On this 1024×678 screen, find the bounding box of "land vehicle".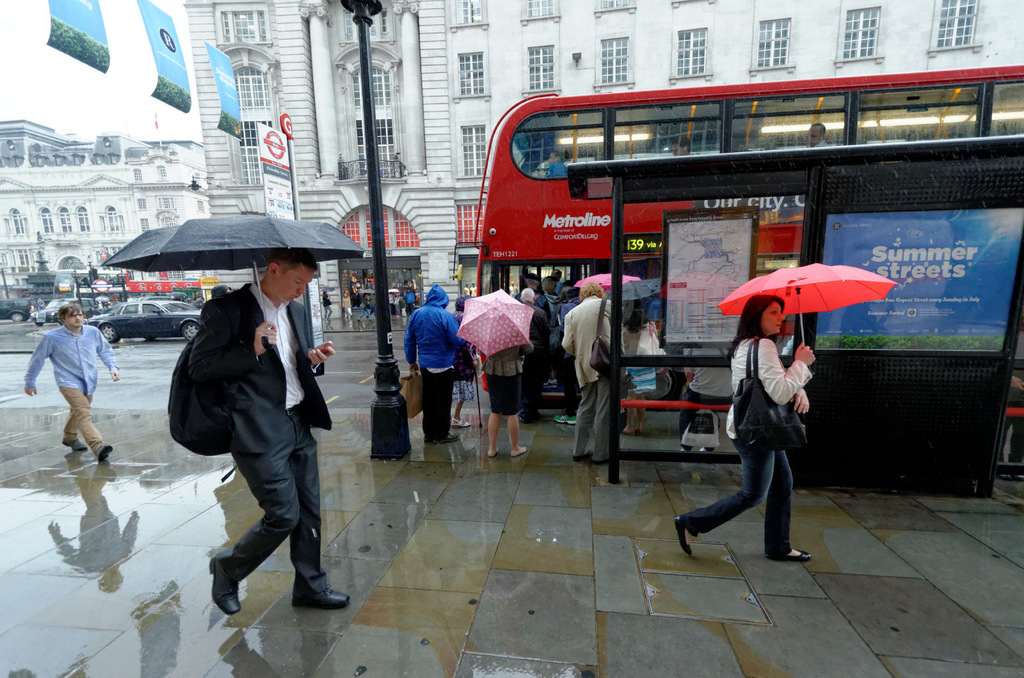
Bounding box: x1=84 y1=301 x2=205 y2=343.
